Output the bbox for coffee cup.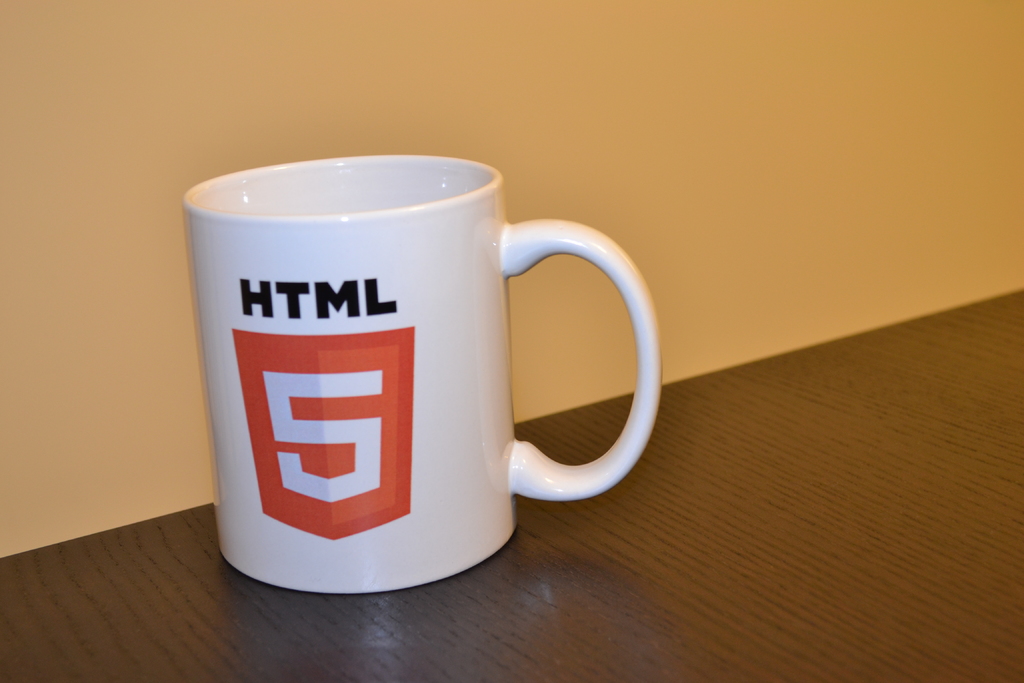
(180, 152, 662, 595).
